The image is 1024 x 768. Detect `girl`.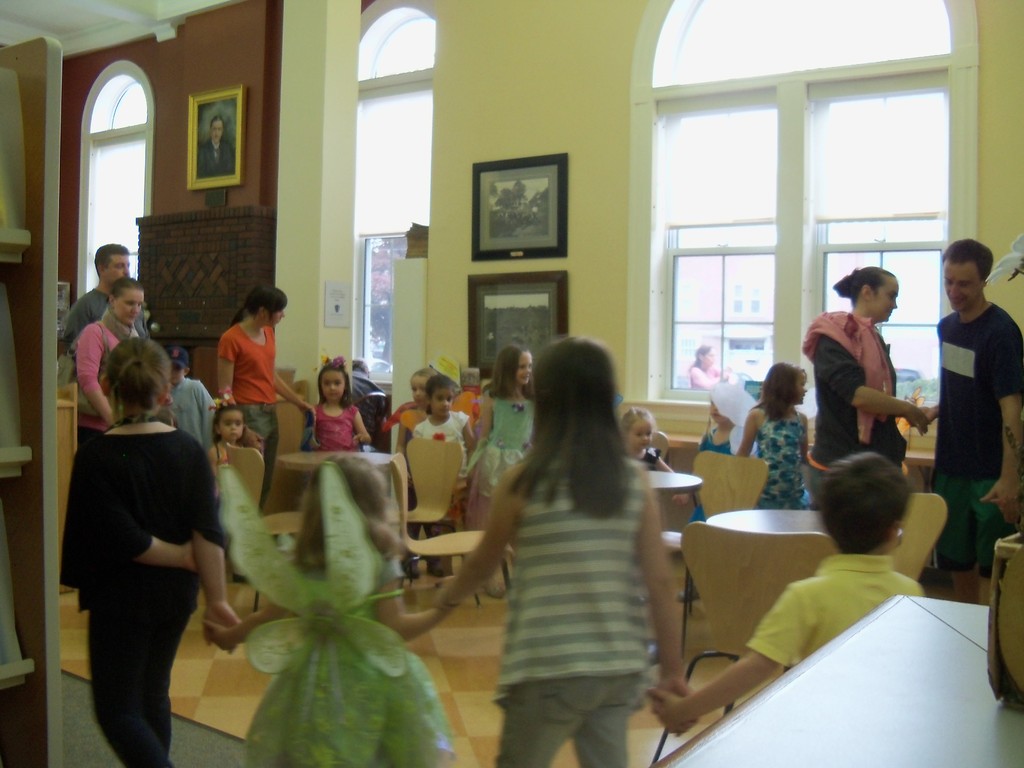
Detection: locate(728, 363, 817, 506).
